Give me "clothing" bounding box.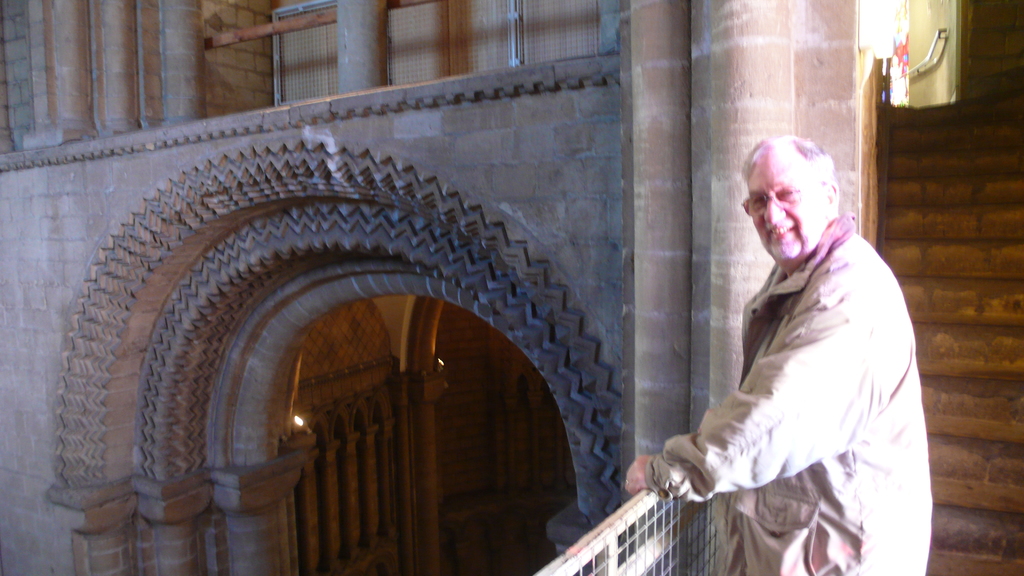
x1=580 y1=243 x2=921 y2=551.
